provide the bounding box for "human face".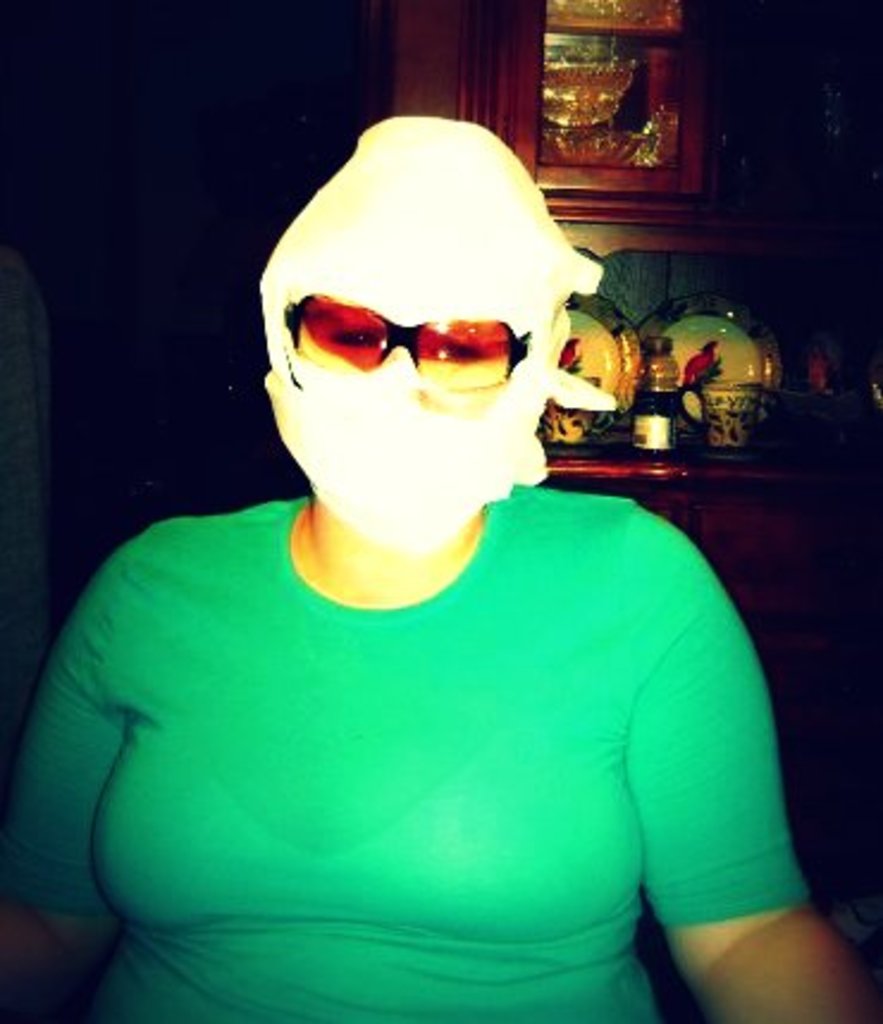
[left=291, top=298, right=504, bottom=401].
